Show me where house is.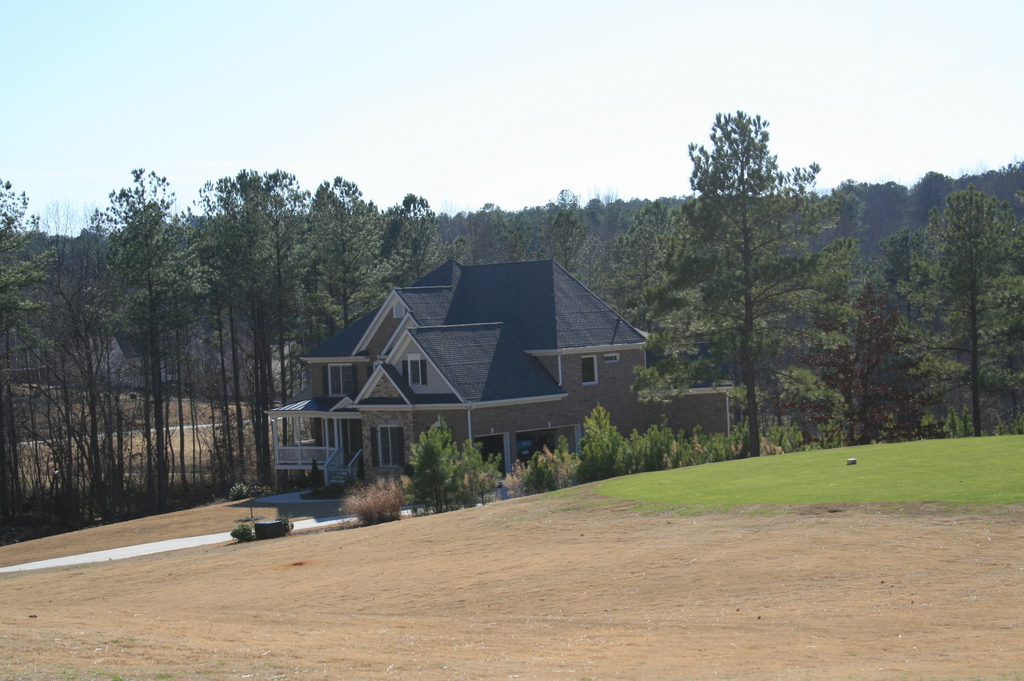
house is at {"x1": 270, "y1": 254, "x2": 654, "y2": 498}.
